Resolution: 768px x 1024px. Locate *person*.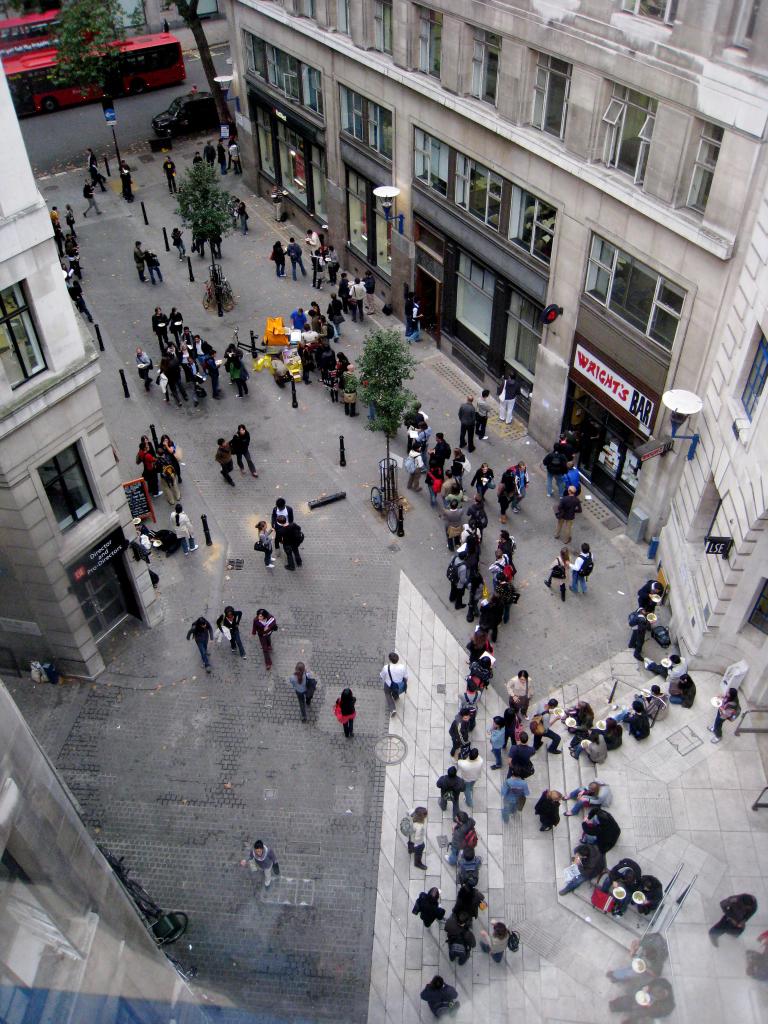
[left=159, top=442, right=182, bottom=491].
